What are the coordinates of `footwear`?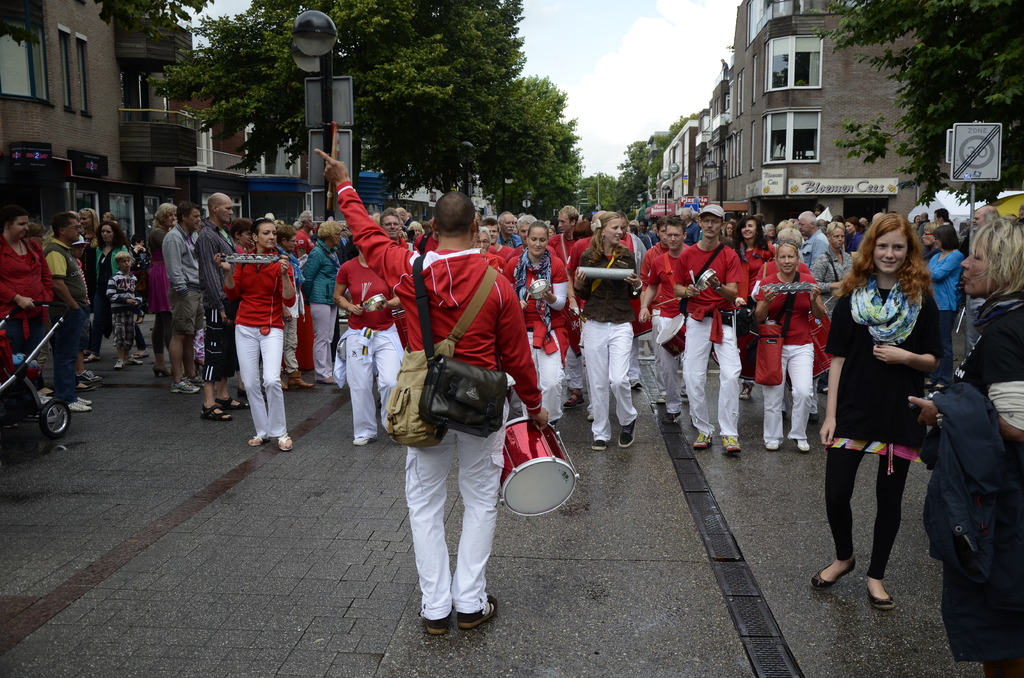
<bbox>220, 391, 246, 407</bbox>.
